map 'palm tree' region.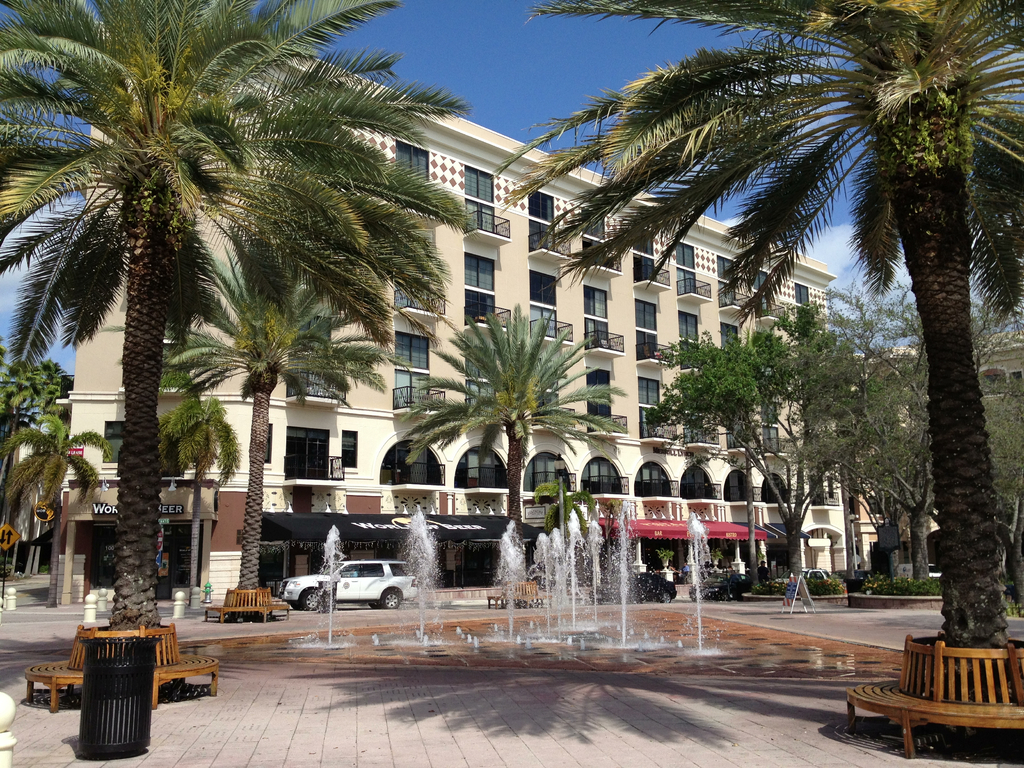
Mapped to <box>0,0,459,635</box>.
